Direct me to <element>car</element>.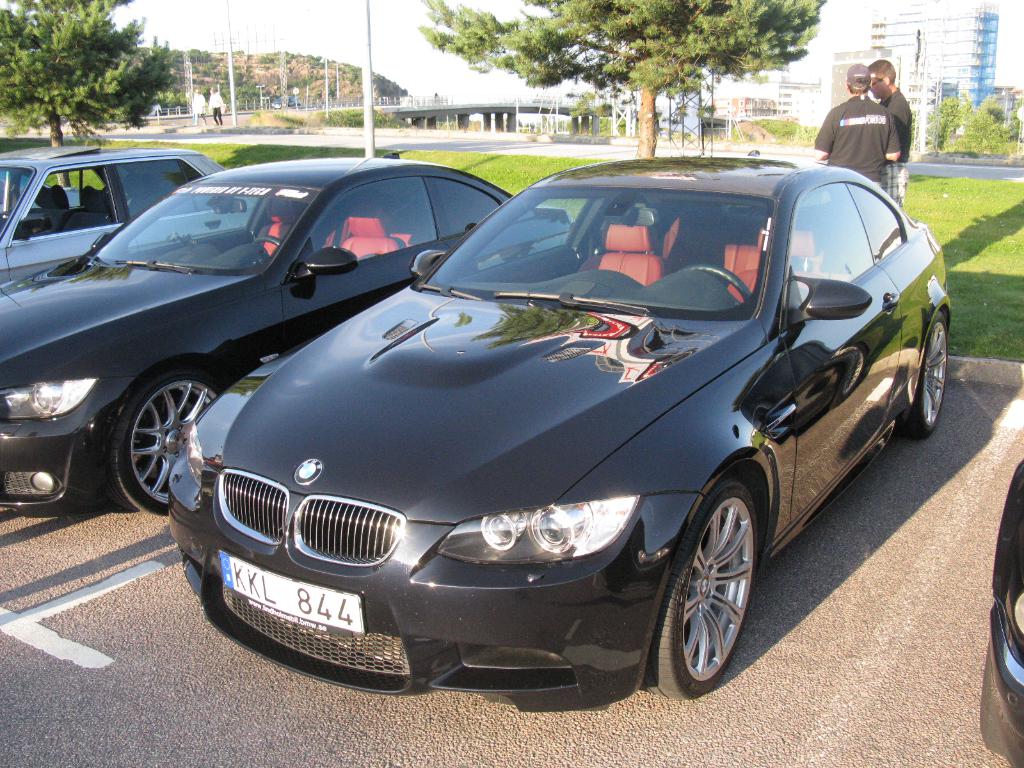
Direction: [981,451,1023,765].
